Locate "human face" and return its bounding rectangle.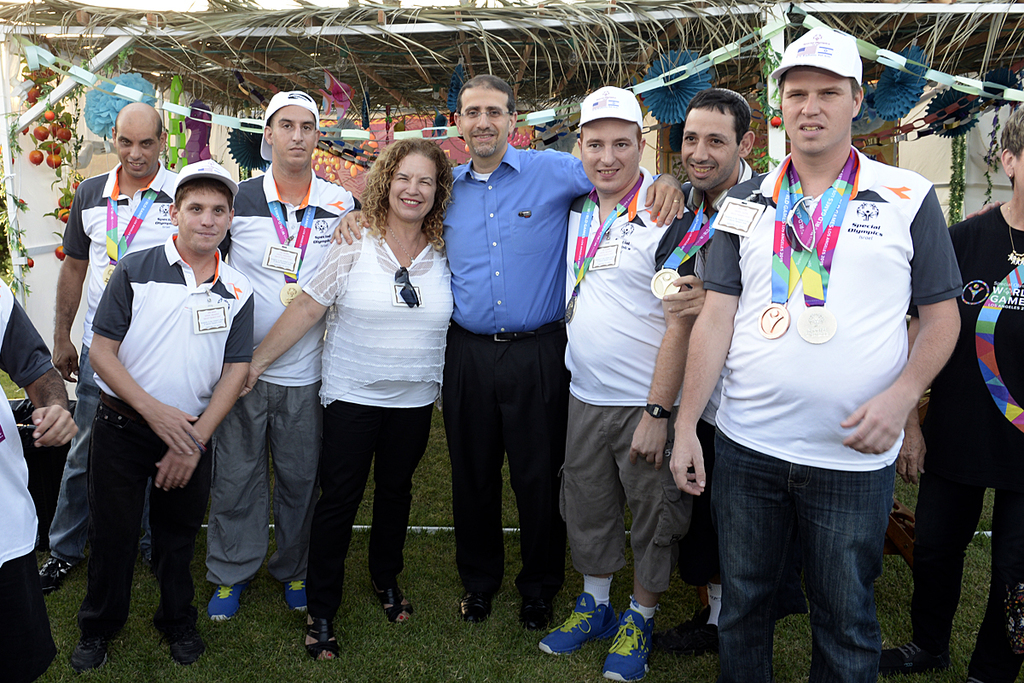
(left=777, top=63, right=852, bottom=151).
